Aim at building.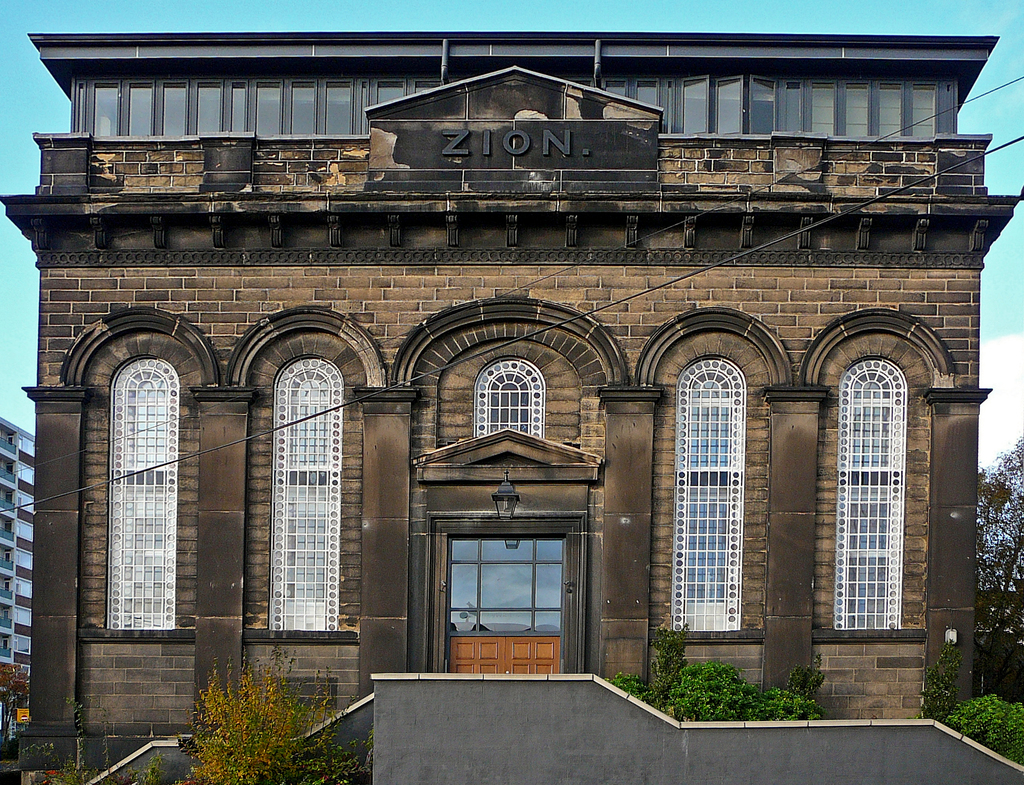
Aimed at [left=0, top=31, right=1023, bottom=776].
